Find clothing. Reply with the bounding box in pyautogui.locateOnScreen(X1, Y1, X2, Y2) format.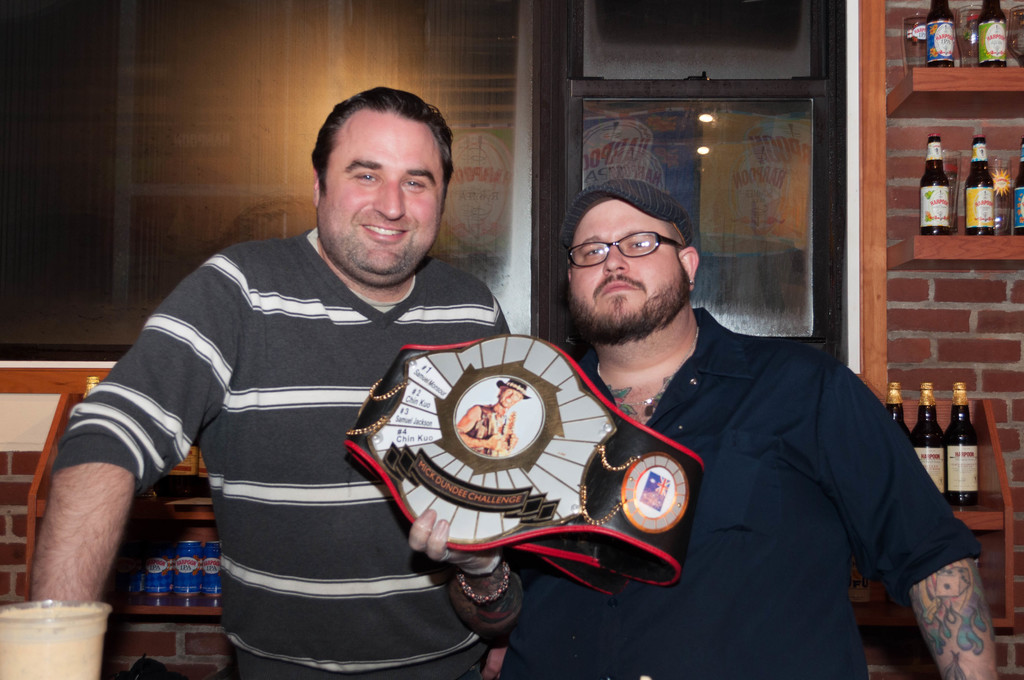
pyautogui.locateOnScreen(490, 305, 982, 679).
